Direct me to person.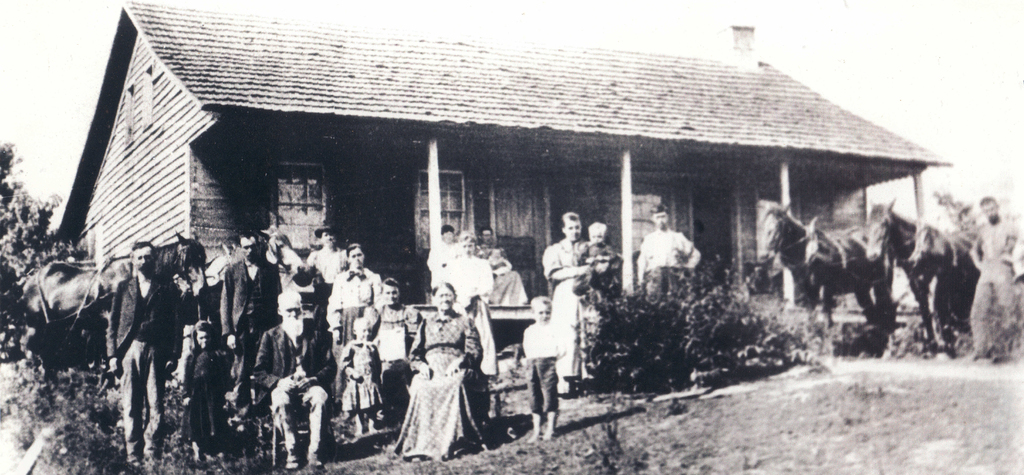
Direction: (x1=521, y1=297, x2=568, y2=445).
